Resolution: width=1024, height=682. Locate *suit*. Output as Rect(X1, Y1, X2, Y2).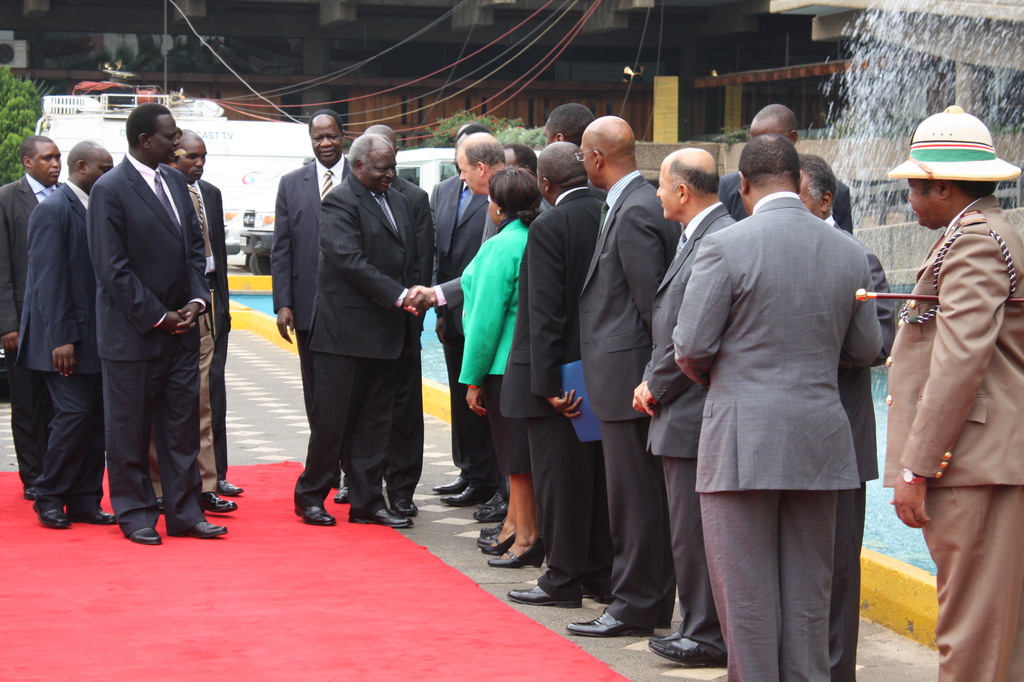
Rect(145, 186, 219, 496).
